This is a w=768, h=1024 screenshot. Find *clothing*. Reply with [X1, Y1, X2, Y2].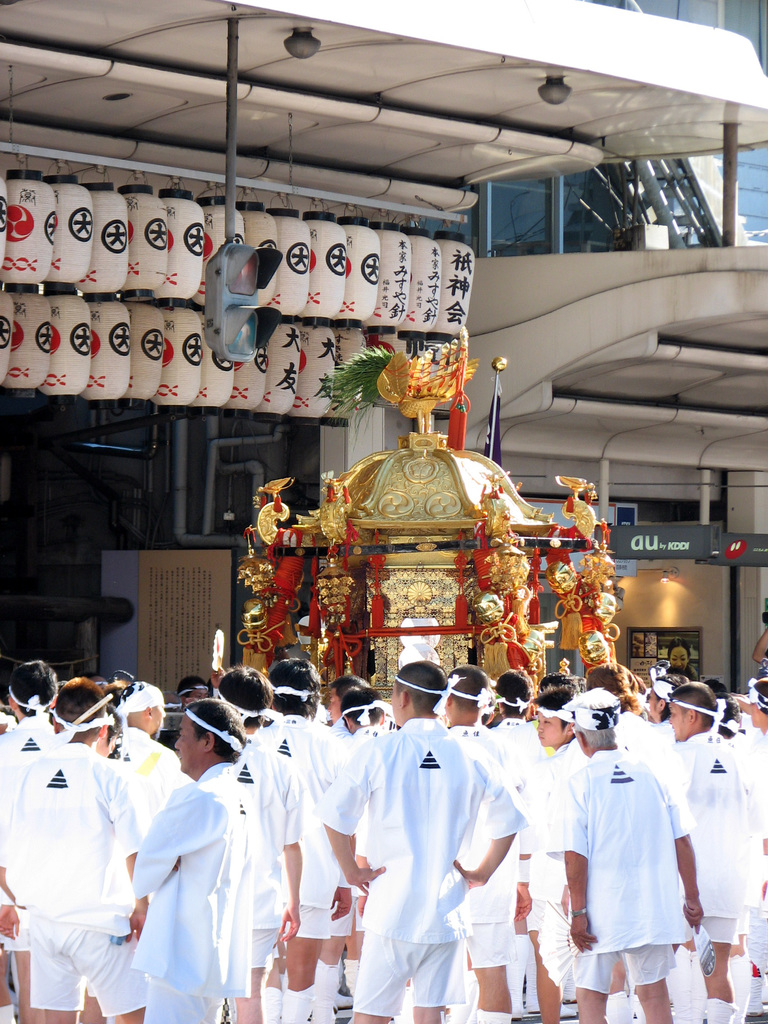
[662, 730, 764, 935].
